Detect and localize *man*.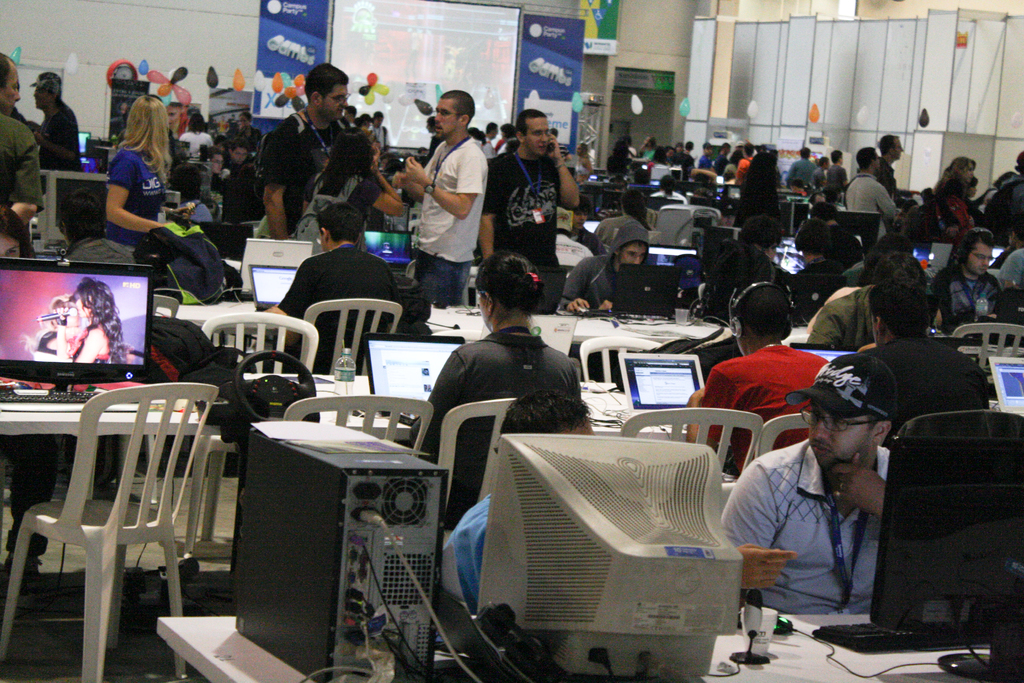
Localized at box(441, 392, 596, 654).
